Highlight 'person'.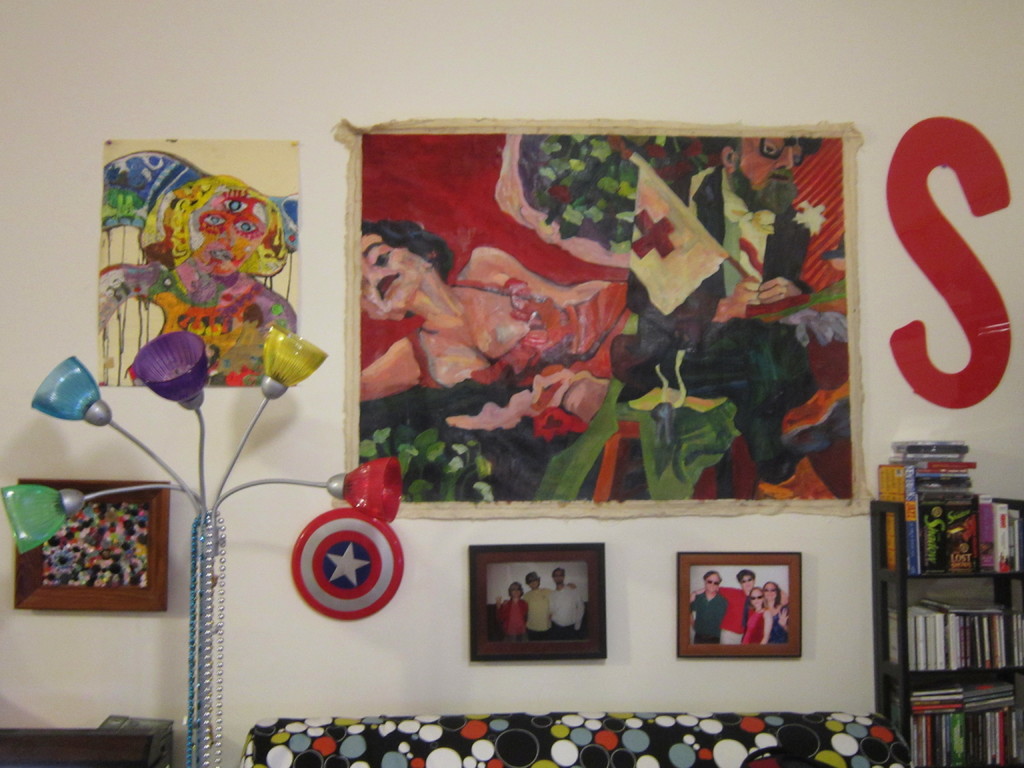
Highlighted region: detection(737, 588, 778, 644).
